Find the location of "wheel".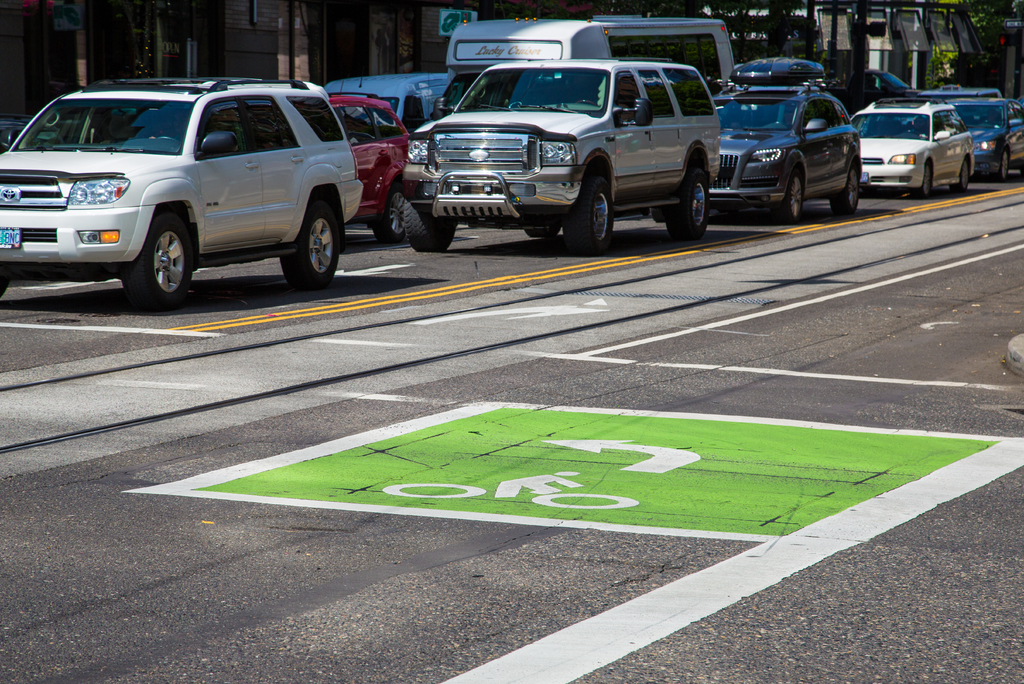
Location: Rect(113, 206, 182, 286).
